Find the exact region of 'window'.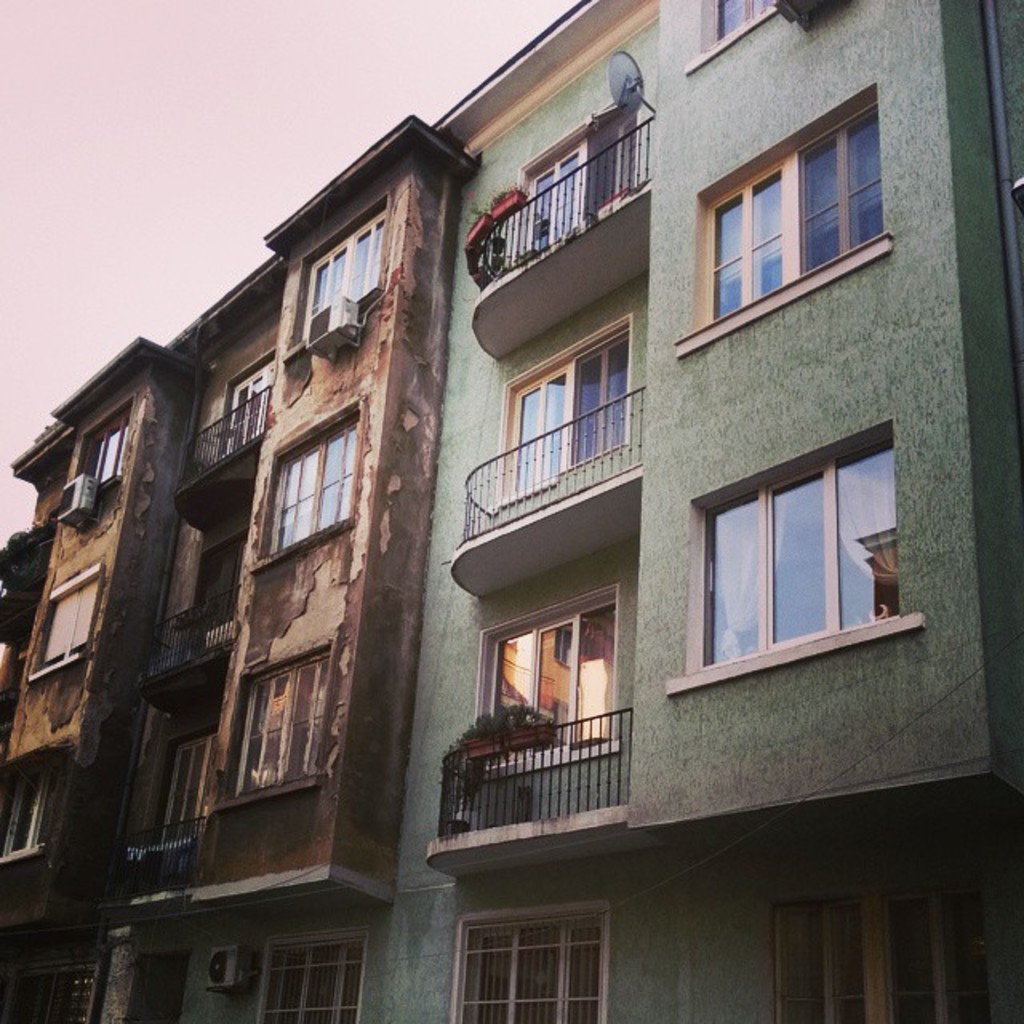
Exact region: {"left": 227, "top": 357, "right": 272, "bottom": 454}.
